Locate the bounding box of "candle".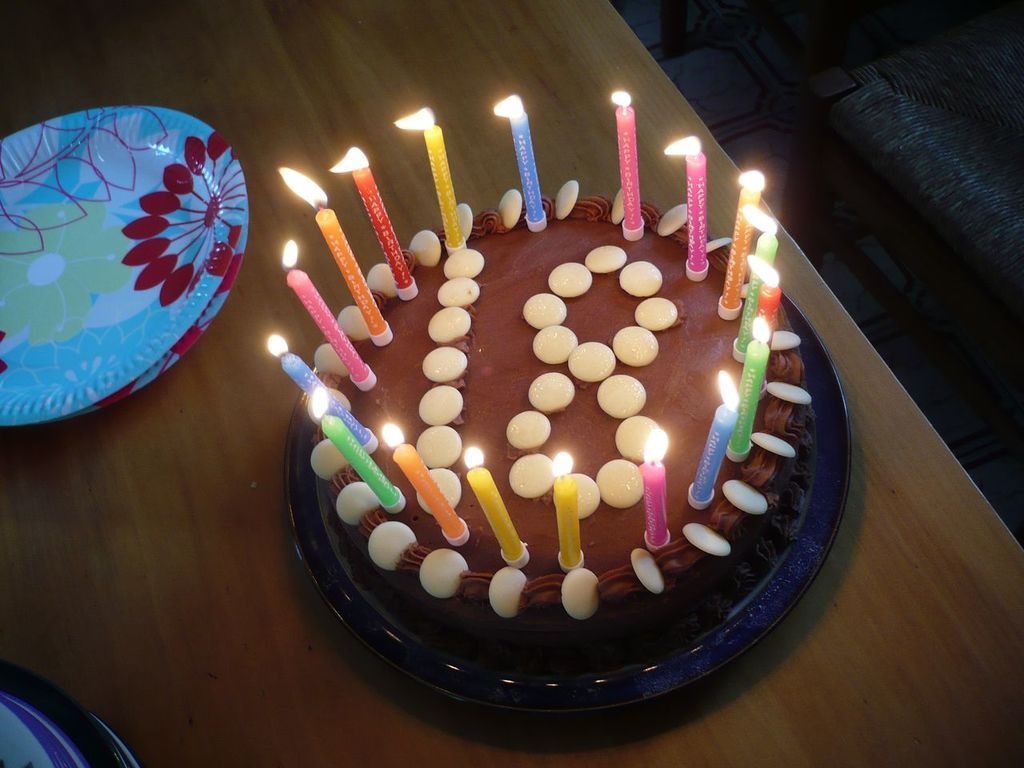
Bounding box: <region>267, 336, 373, 444</region>.
